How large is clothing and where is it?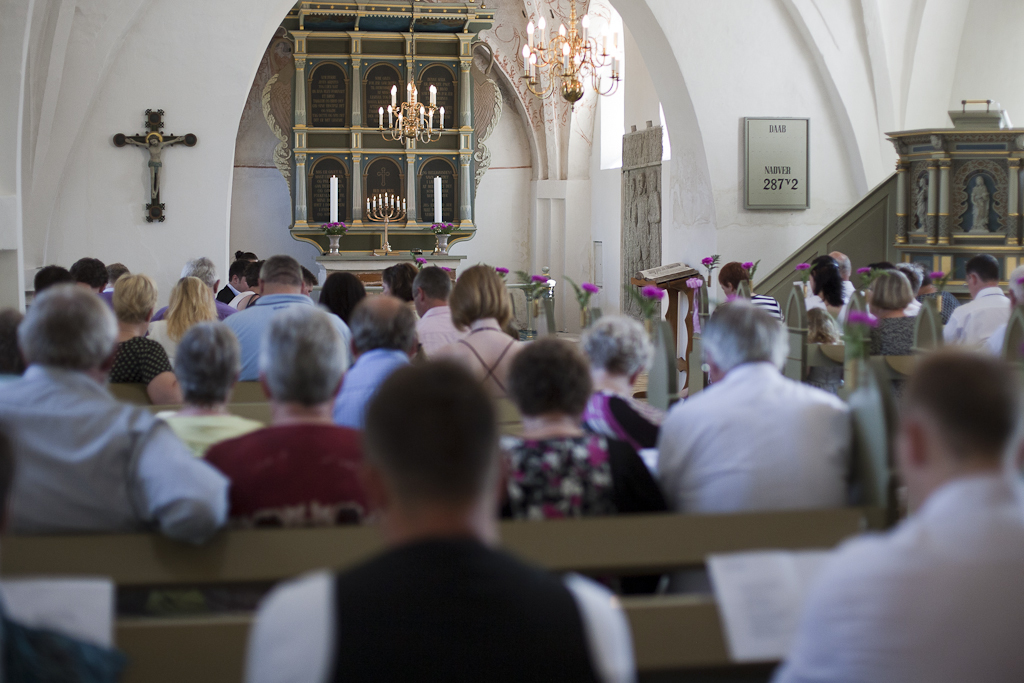
Bounding box: select_region(243, 535, 636, 682).
